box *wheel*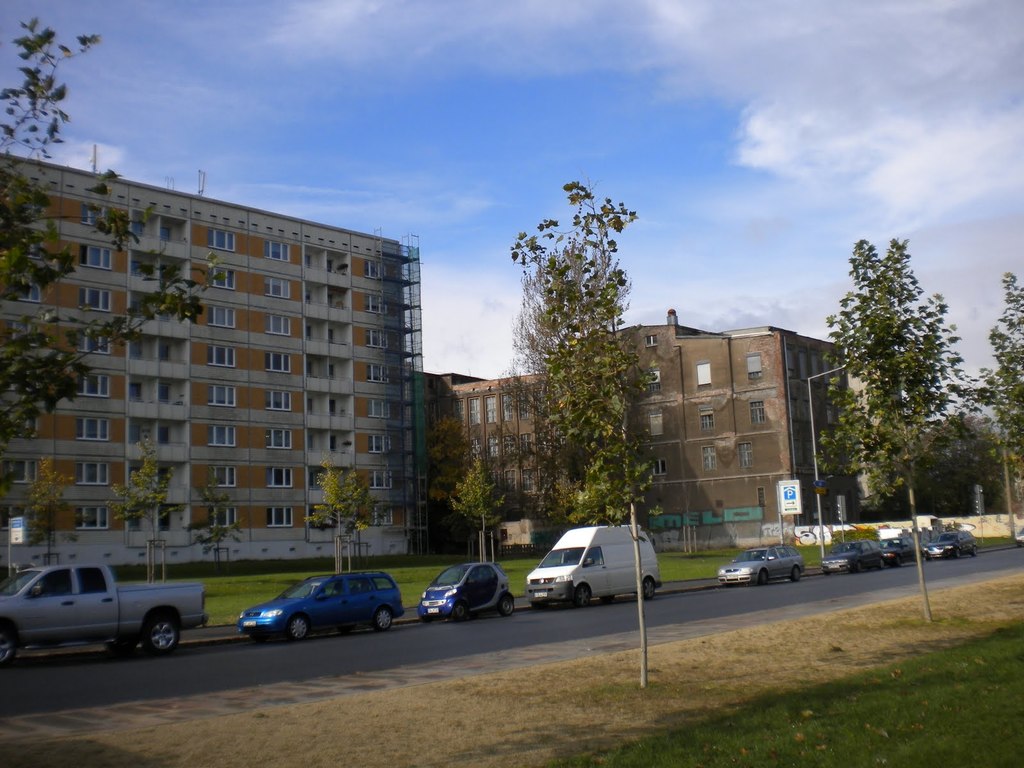
144,609,181,657
